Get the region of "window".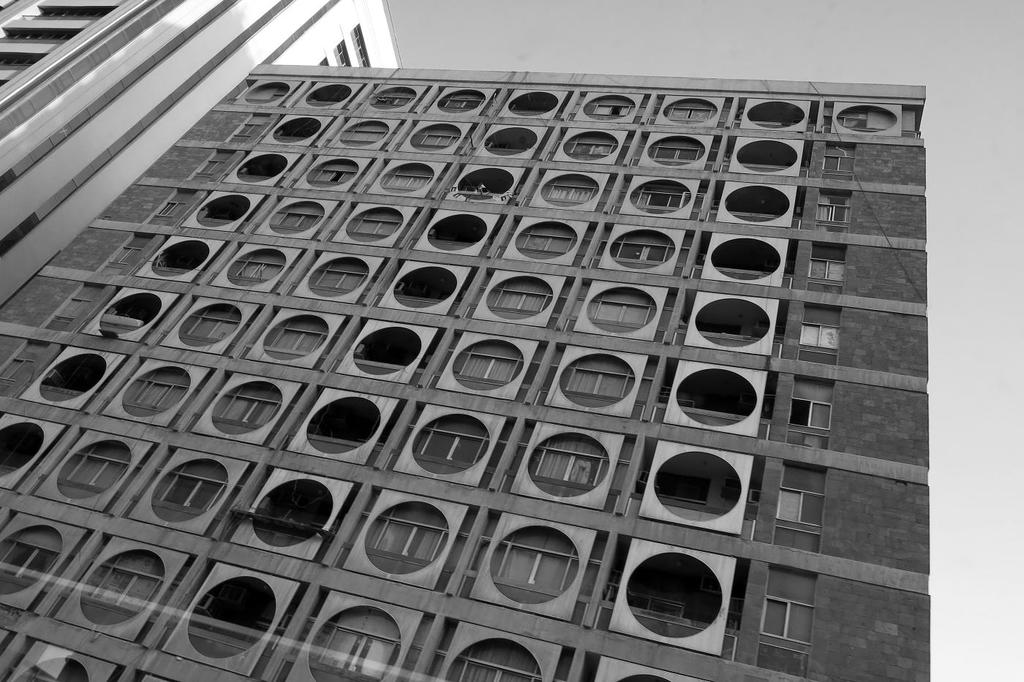
520 230 575 254.
